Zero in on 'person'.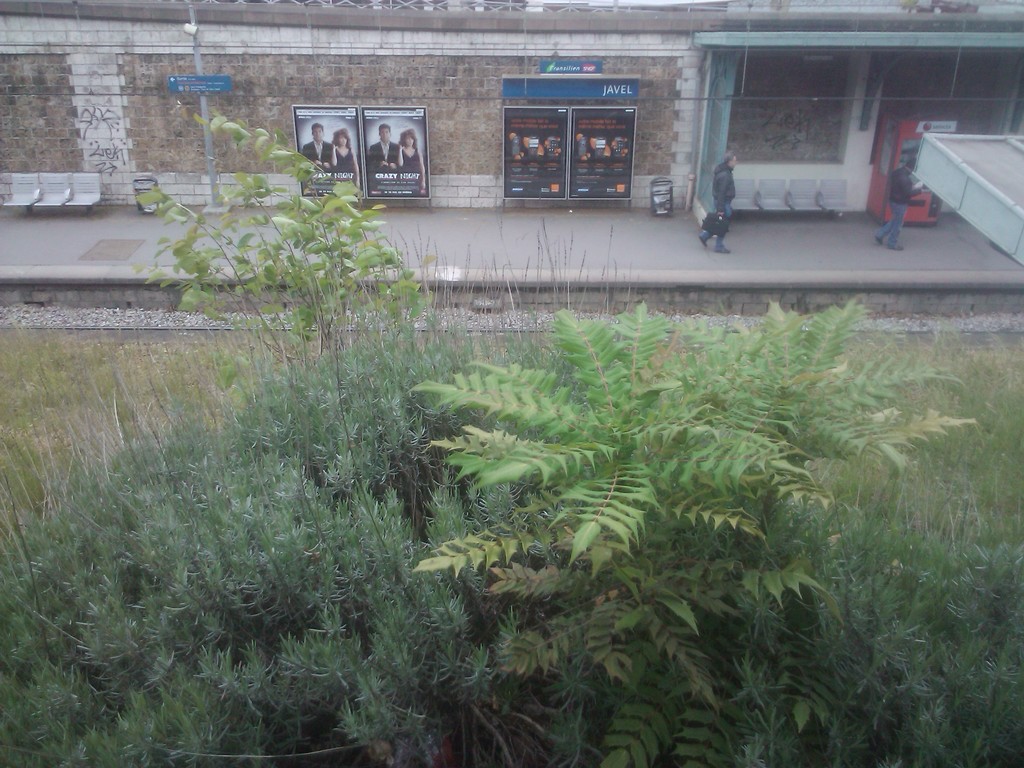
Zeroed in: crop(334, 129, 361, 181).
